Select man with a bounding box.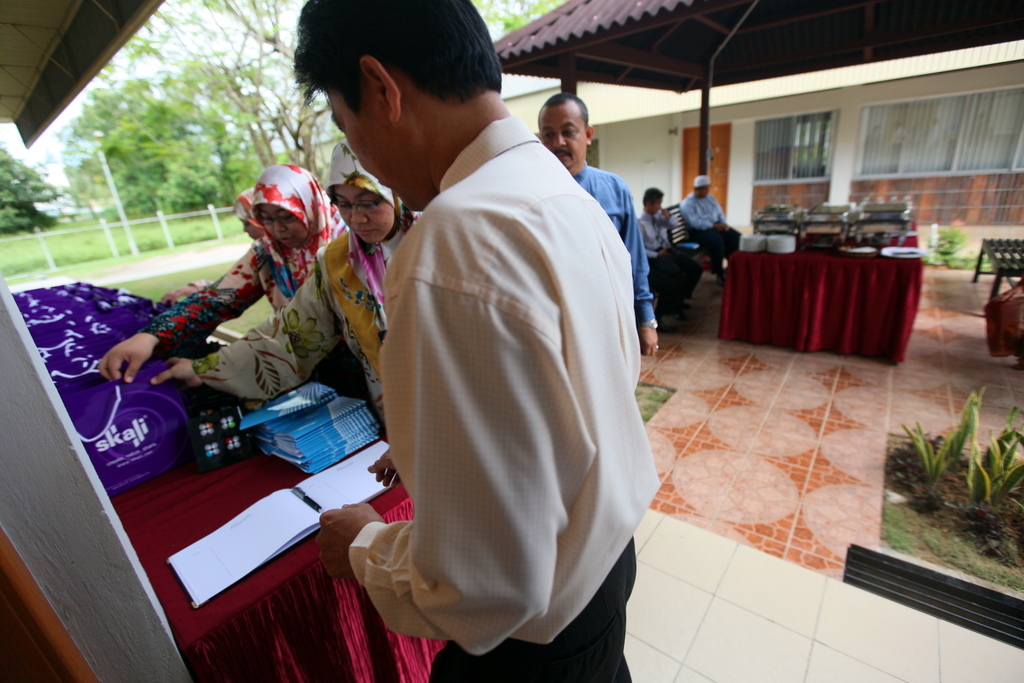
box=[638, 186, 701, 315].
